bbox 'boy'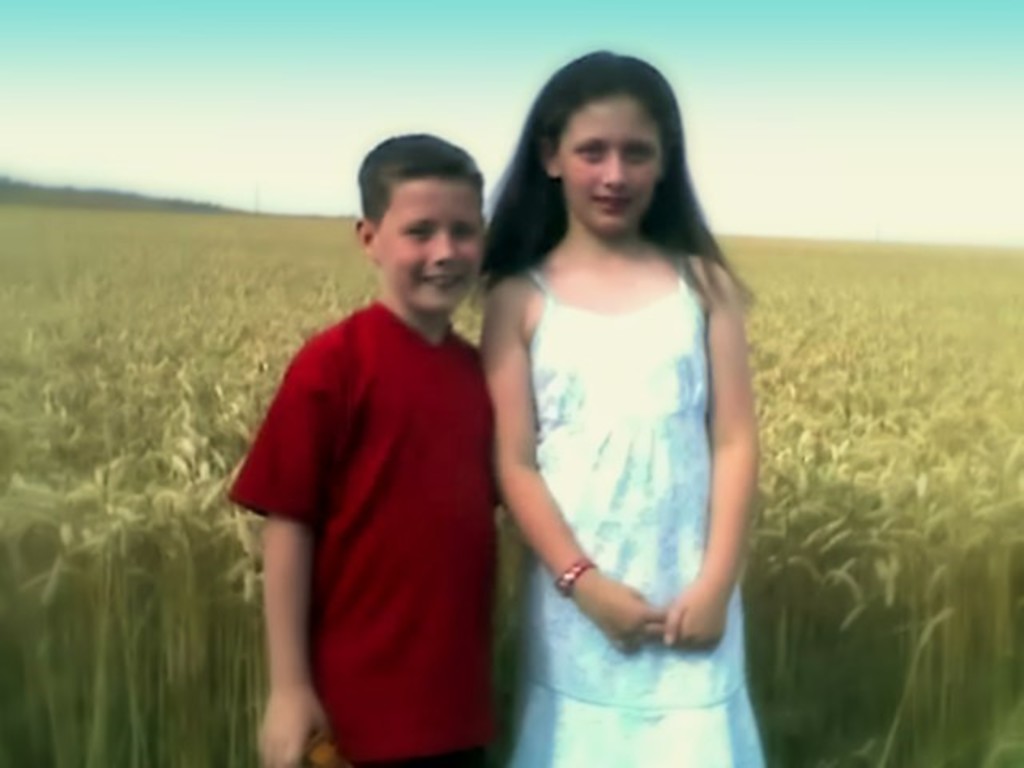
[234,128,504,766]
